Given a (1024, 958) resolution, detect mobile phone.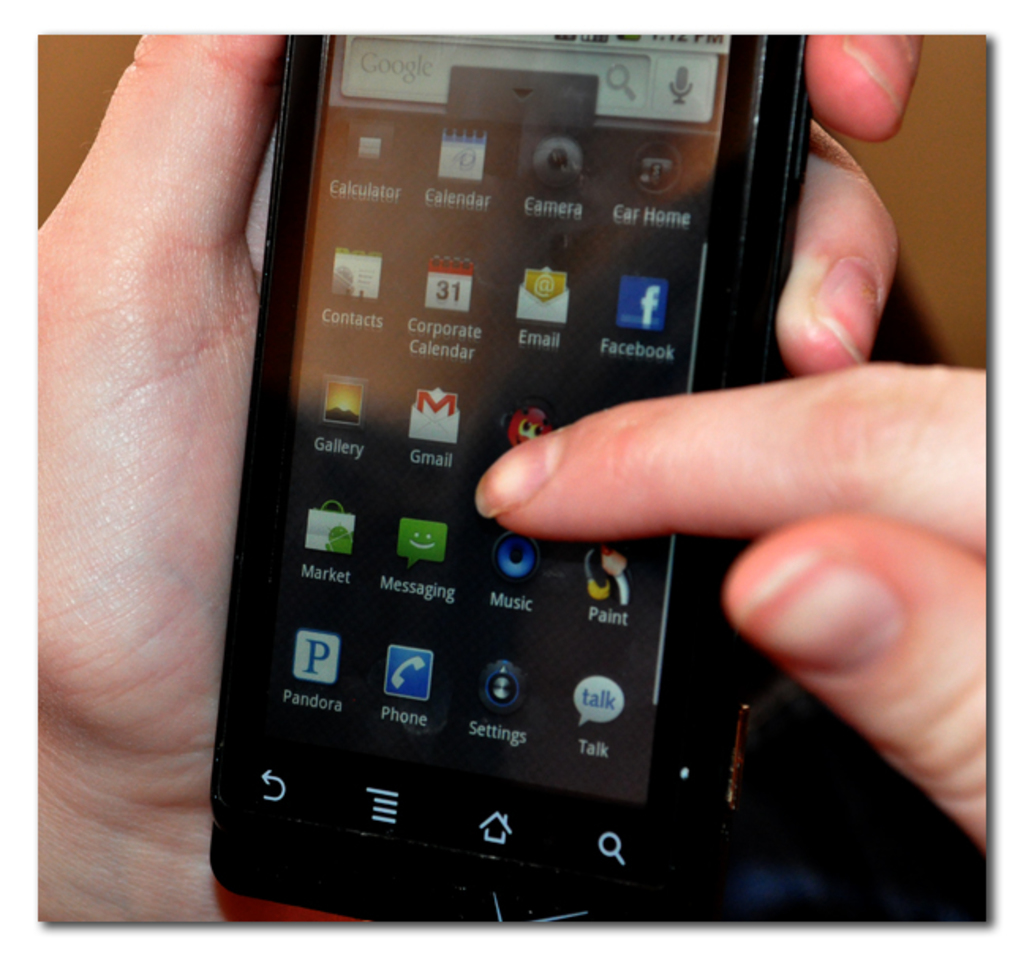
pyautogui.locateOnScreen(201, 0, 819, 955).
